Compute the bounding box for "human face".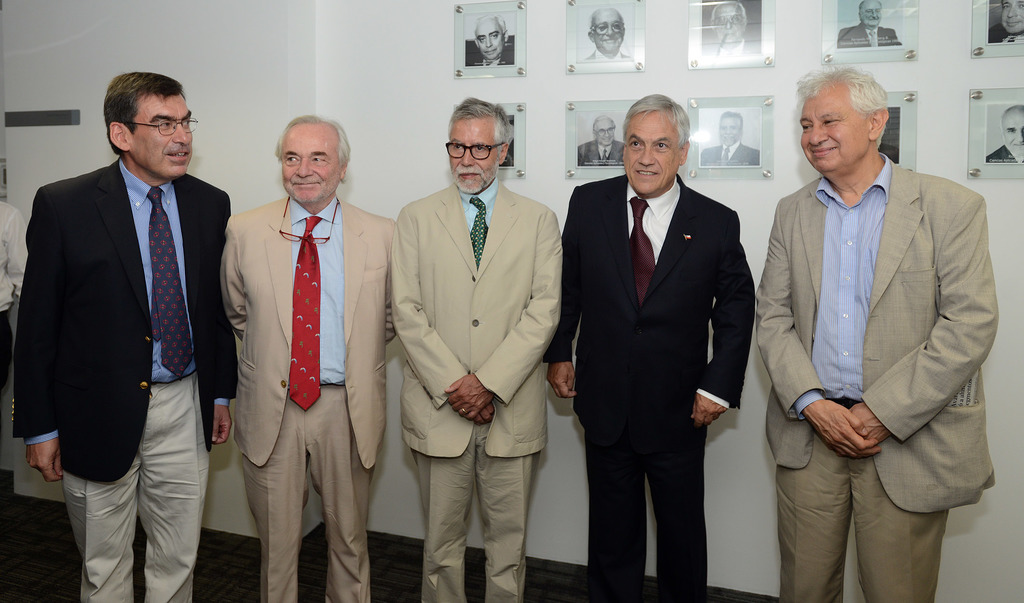
470 15 502 61.
